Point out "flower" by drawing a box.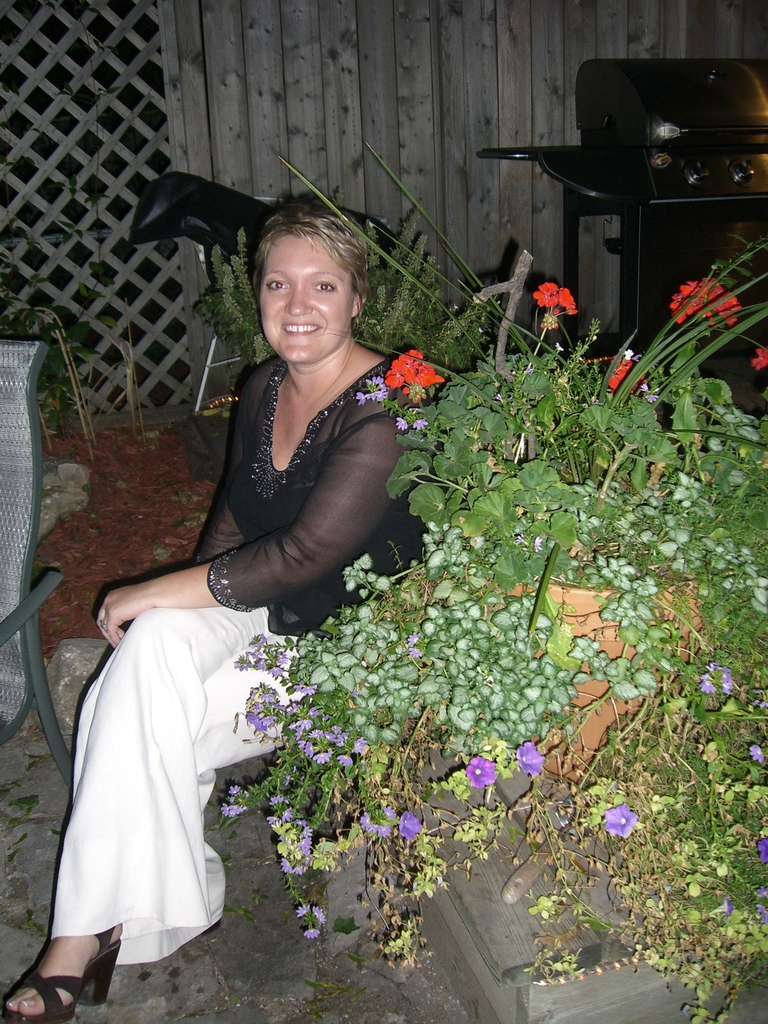
x1=399, y1=810, x2=422, y2=840.
